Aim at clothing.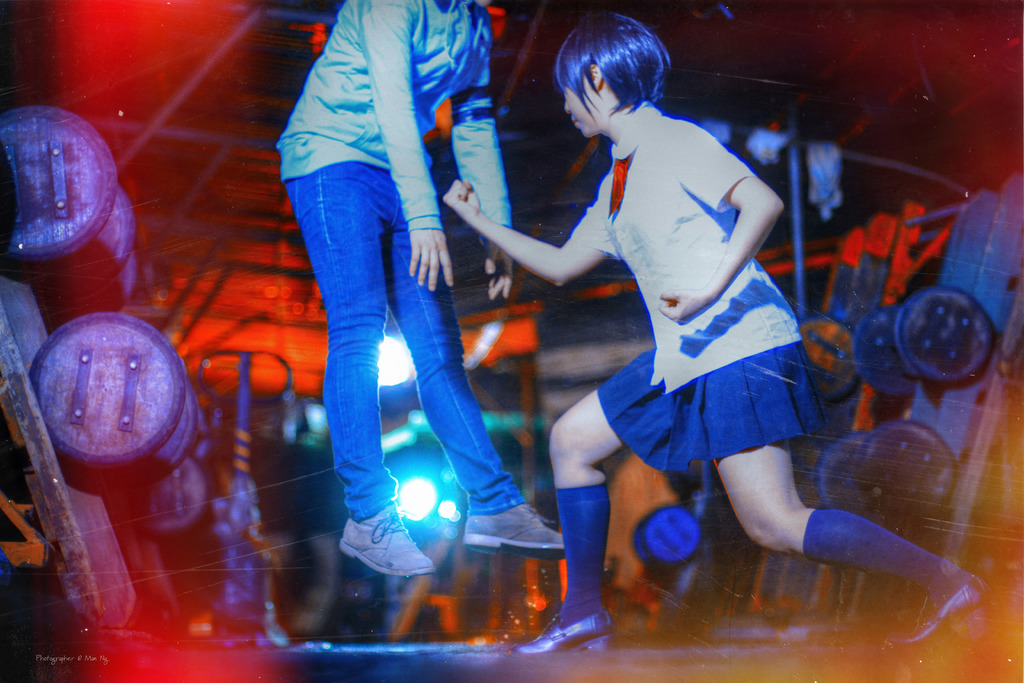
Aimed at {"left": 278, "top": 0, "right": 525, "bottom": 518}.
